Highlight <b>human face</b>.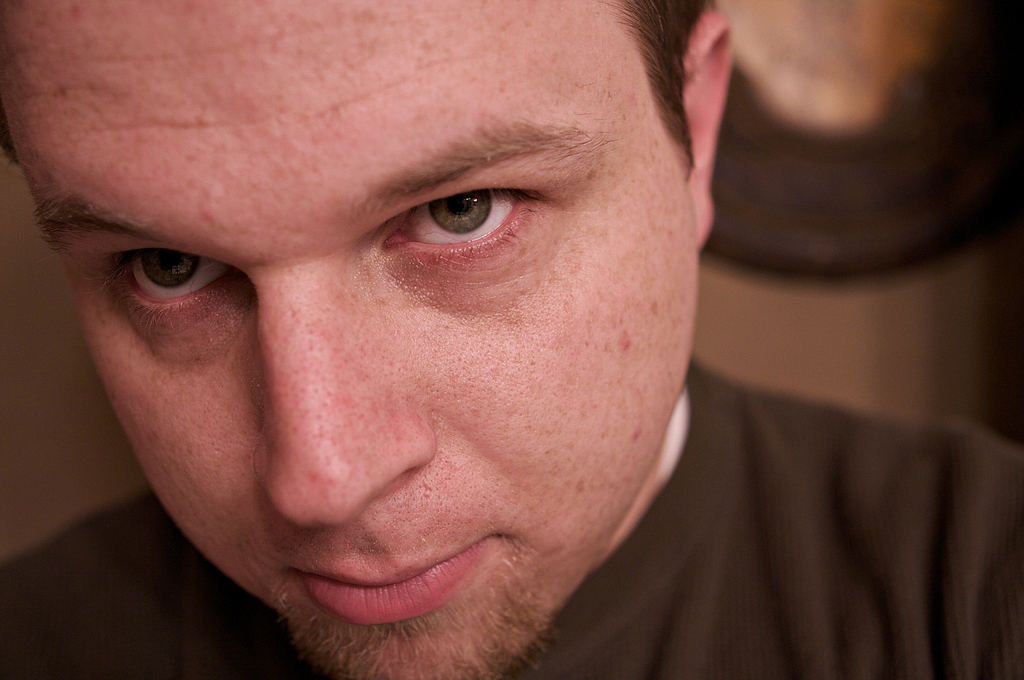
Highlighted region: select_region(0, 0, 698, 679).
